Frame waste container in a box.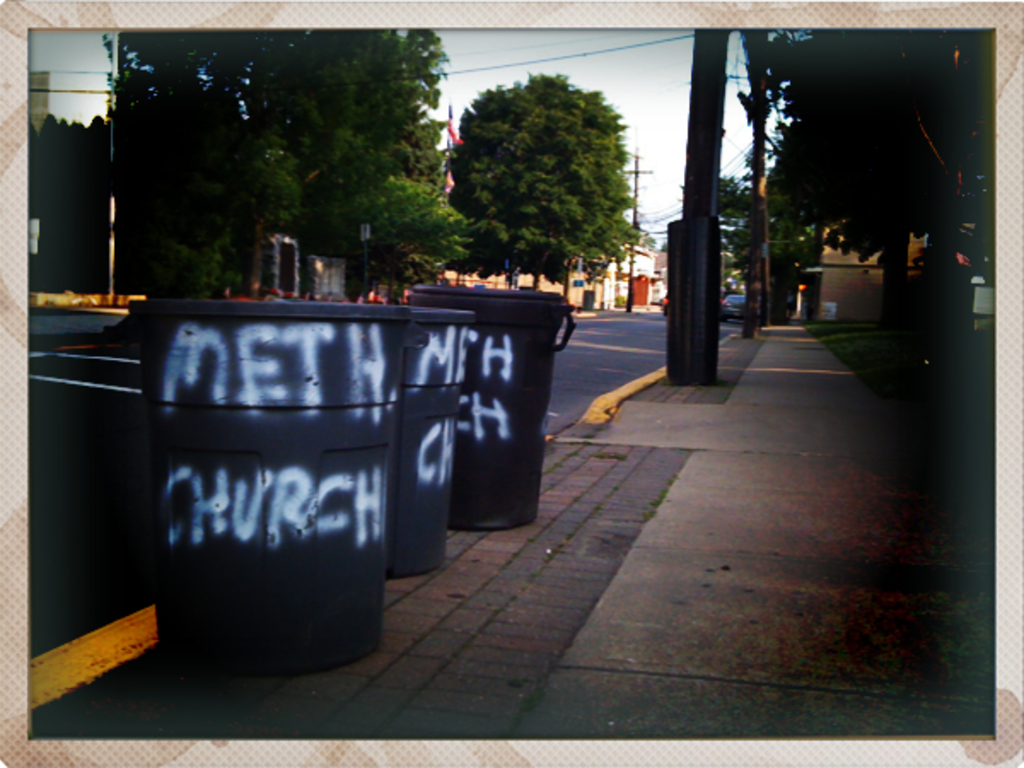
(370,273,570,526).
